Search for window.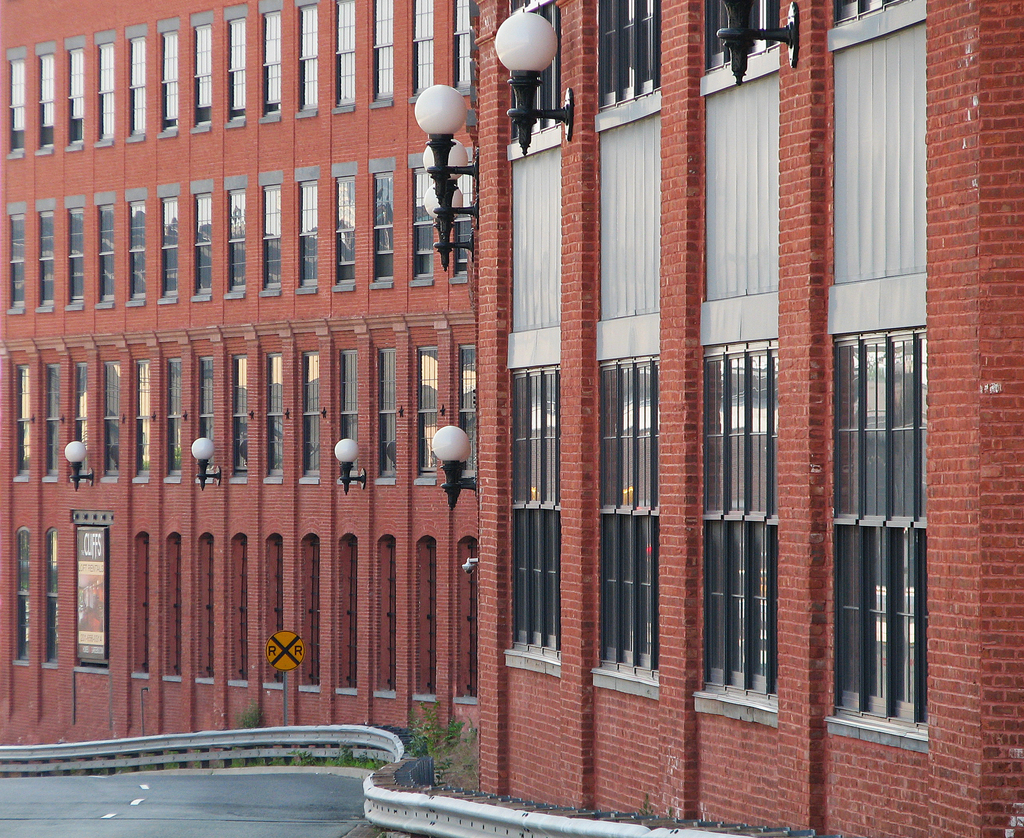
Found at crop(701, 0, 777, 79).
